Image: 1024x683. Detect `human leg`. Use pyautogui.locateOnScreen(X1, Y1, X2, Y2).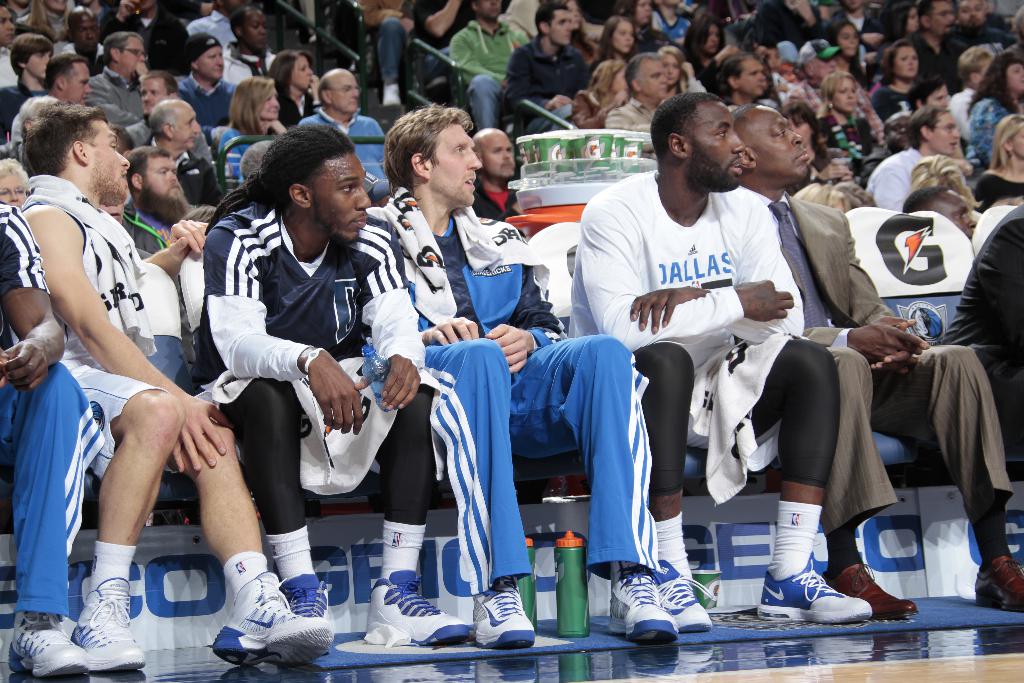
pyautogui.locateOnScreen(742, 336, 842, 621).
